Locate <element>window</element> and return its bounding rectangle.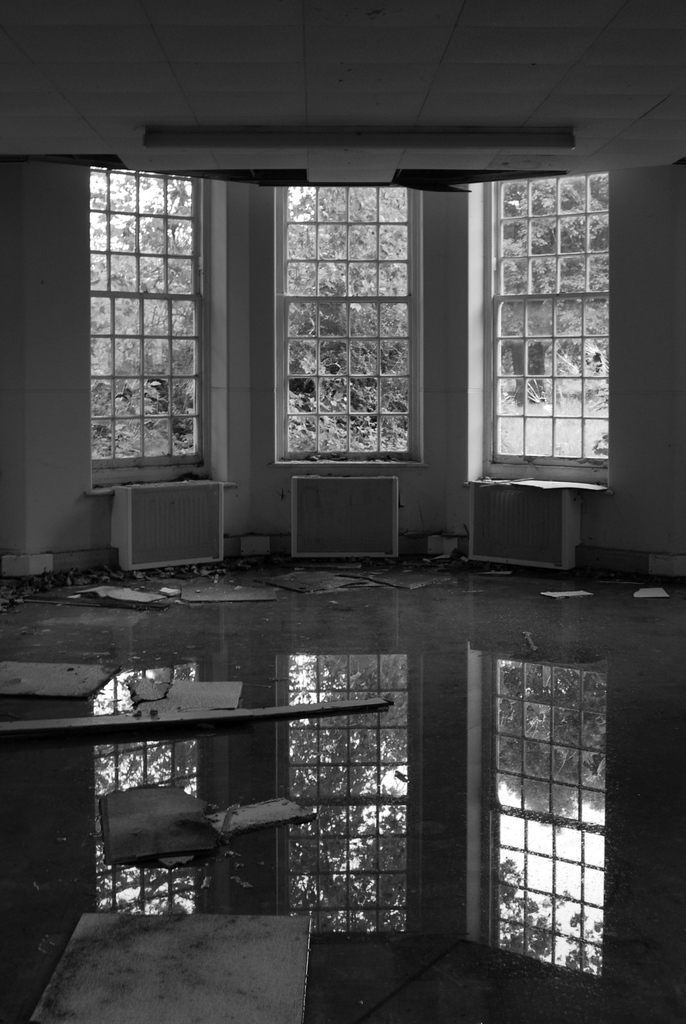
x1=78, y1=162, x2=209, y2=472.
